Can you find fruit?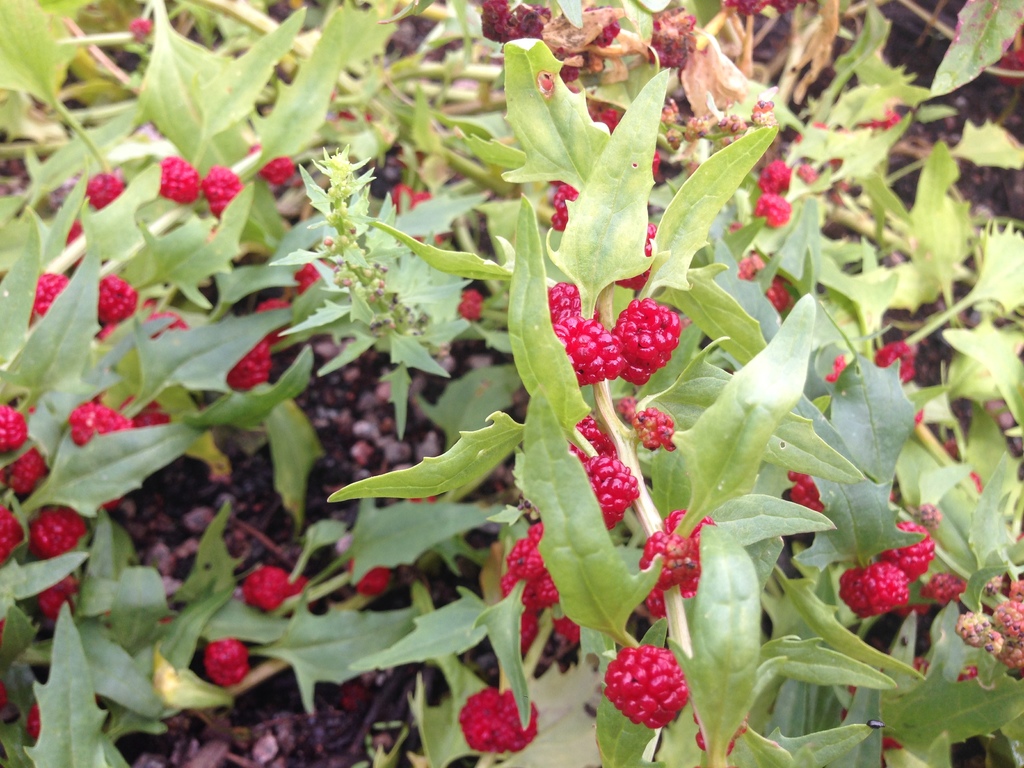
Yes, bounding box: [0, 507, 24, 566].
